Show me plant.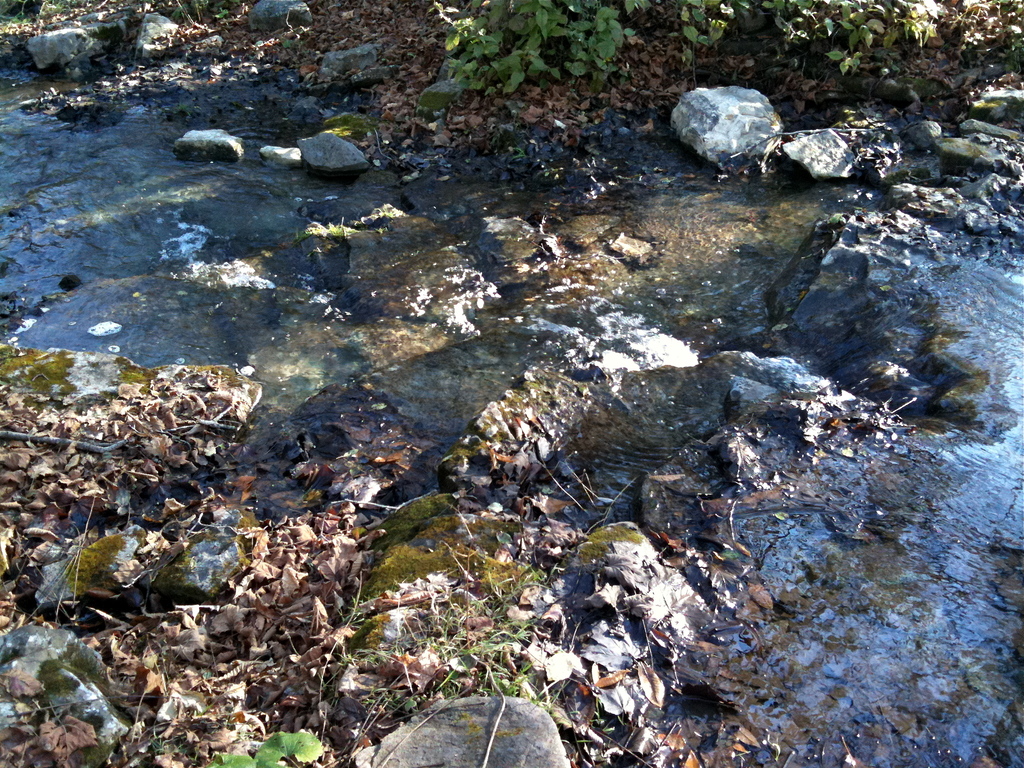
plant is here: 282,38,294,47.
